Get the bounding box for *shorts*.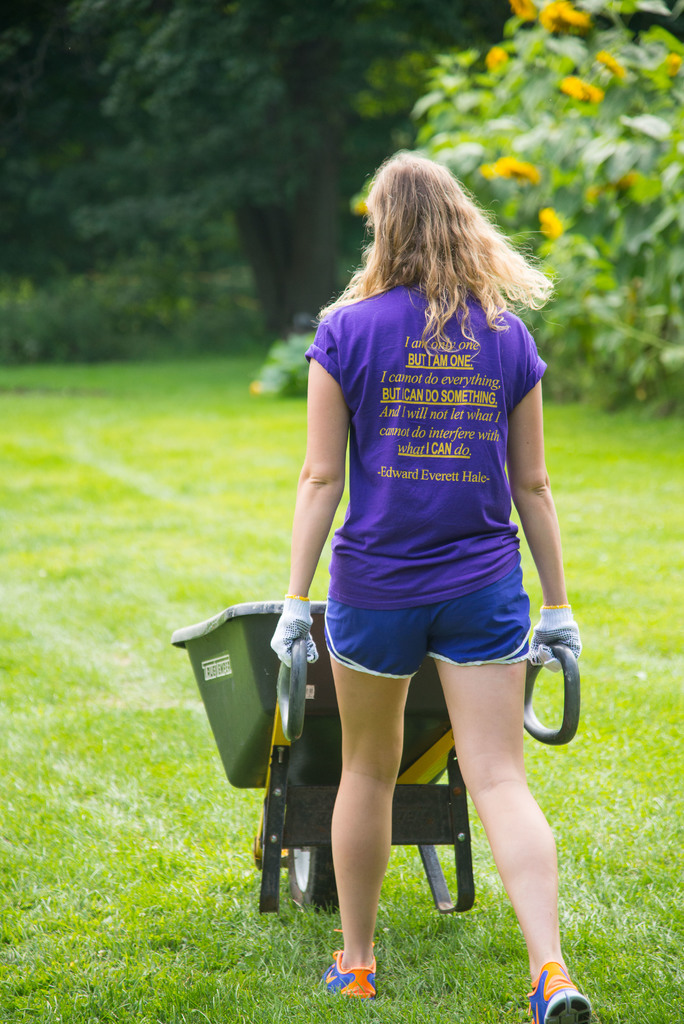
region(325, 563, 533, 680).
